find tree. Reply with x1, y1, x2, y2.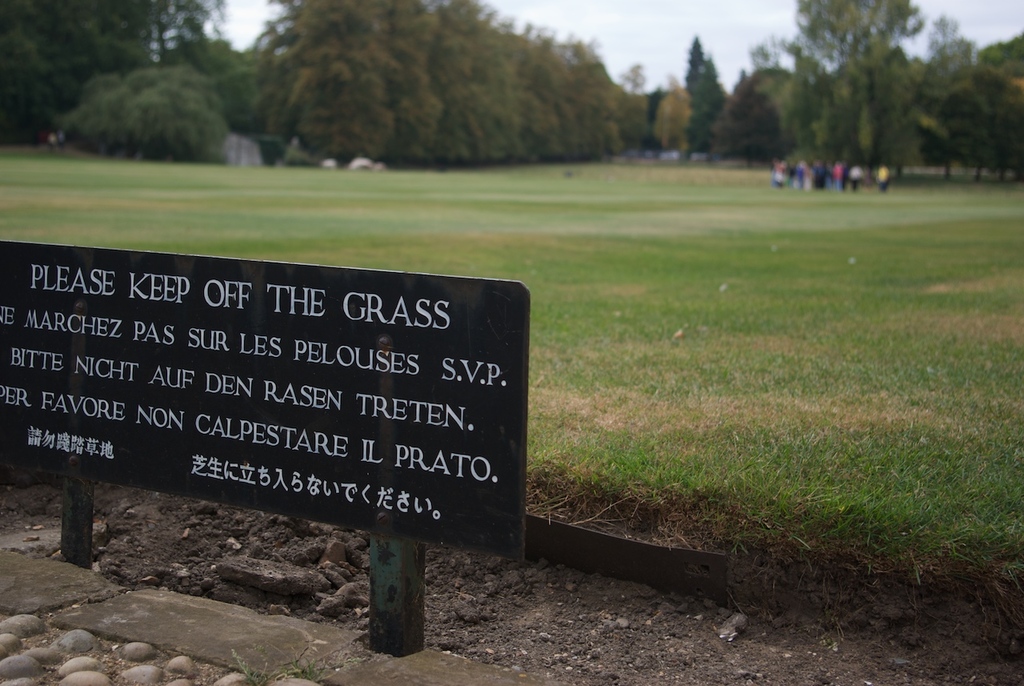
650, 73, 687, 160.
